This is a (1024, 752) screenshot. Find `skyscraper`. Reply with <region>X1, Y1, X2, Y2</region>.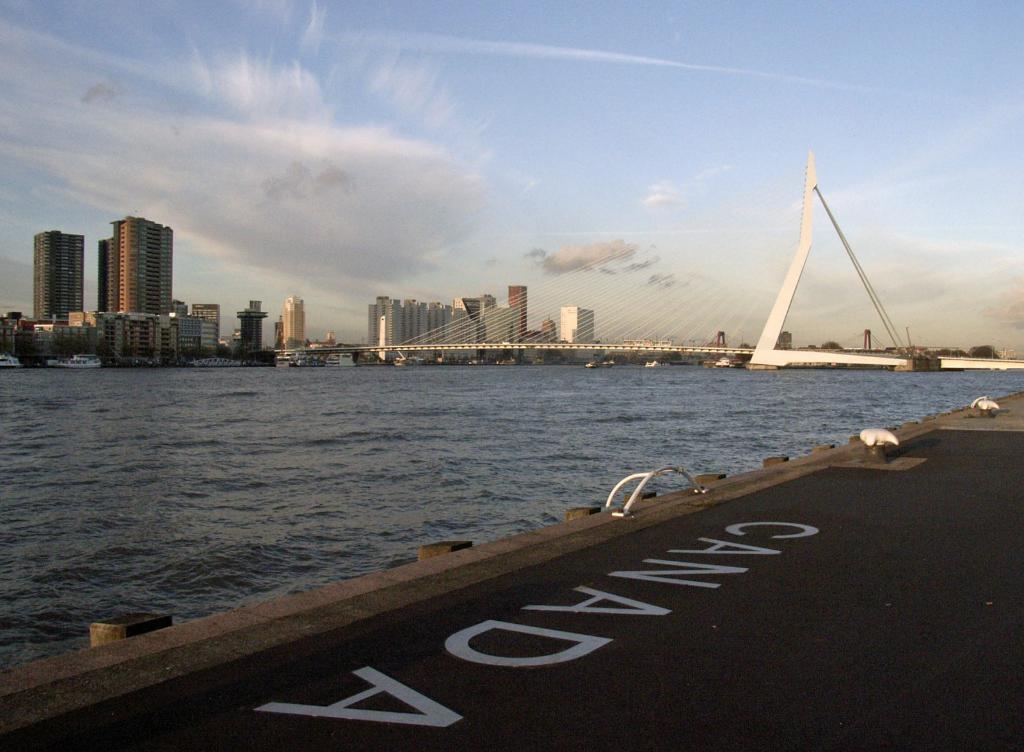
<region>550, 303, 599, 351</region>.
